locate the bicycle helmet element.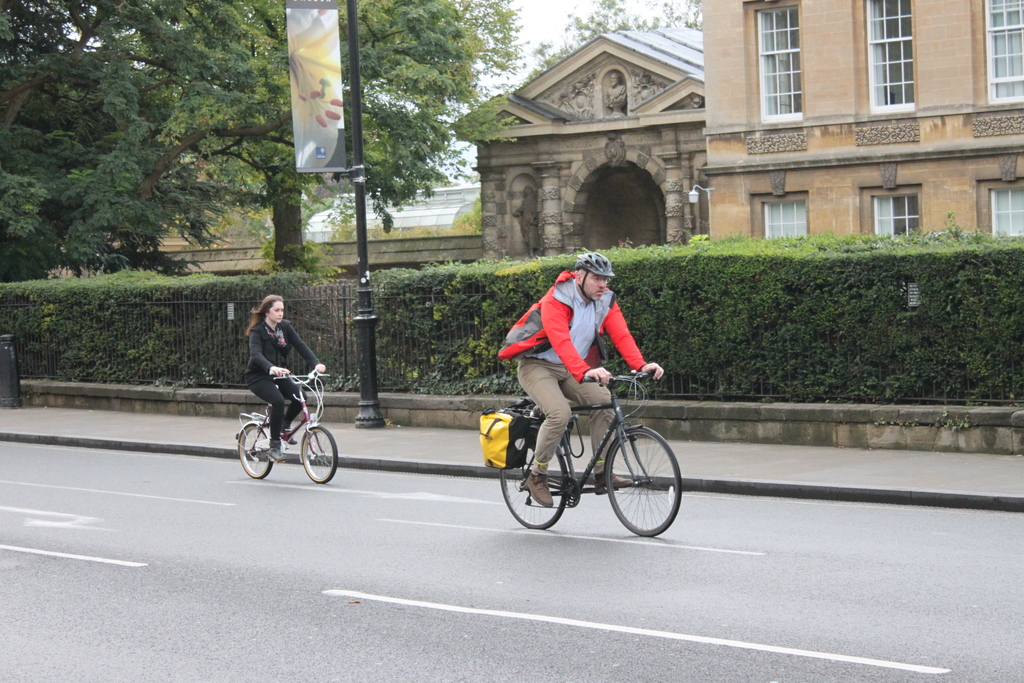
Element bbox: rect(575, 252, 613, 301).
